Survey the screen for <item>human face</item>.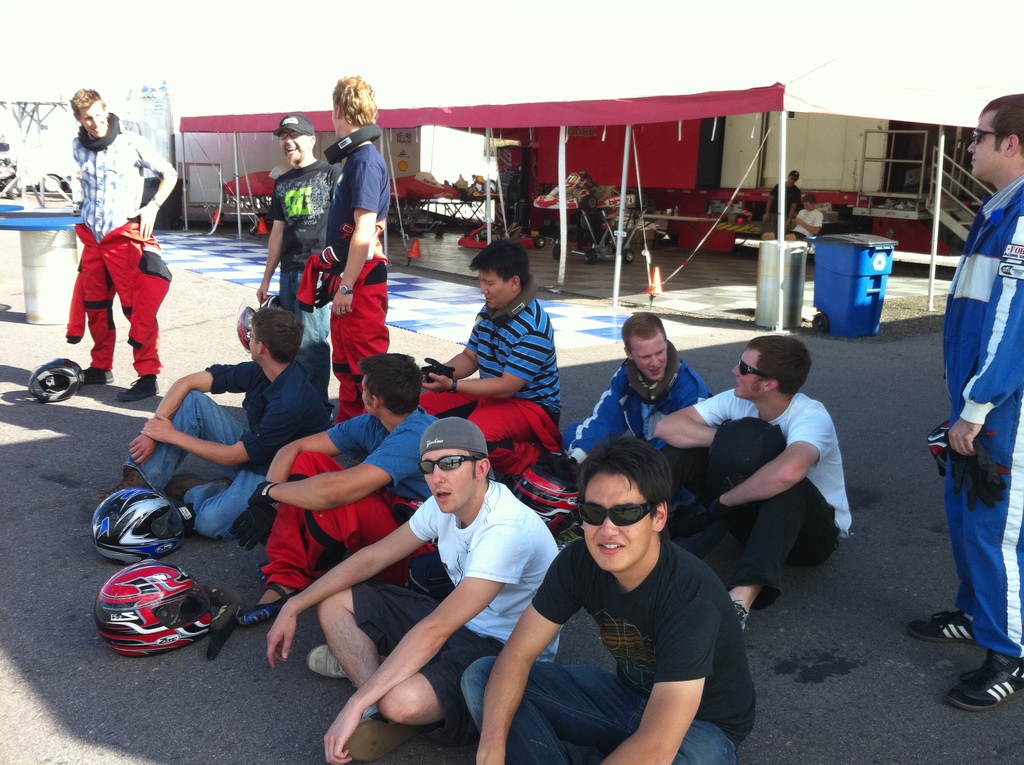
Survey found: [480, 270, 511, 314].
